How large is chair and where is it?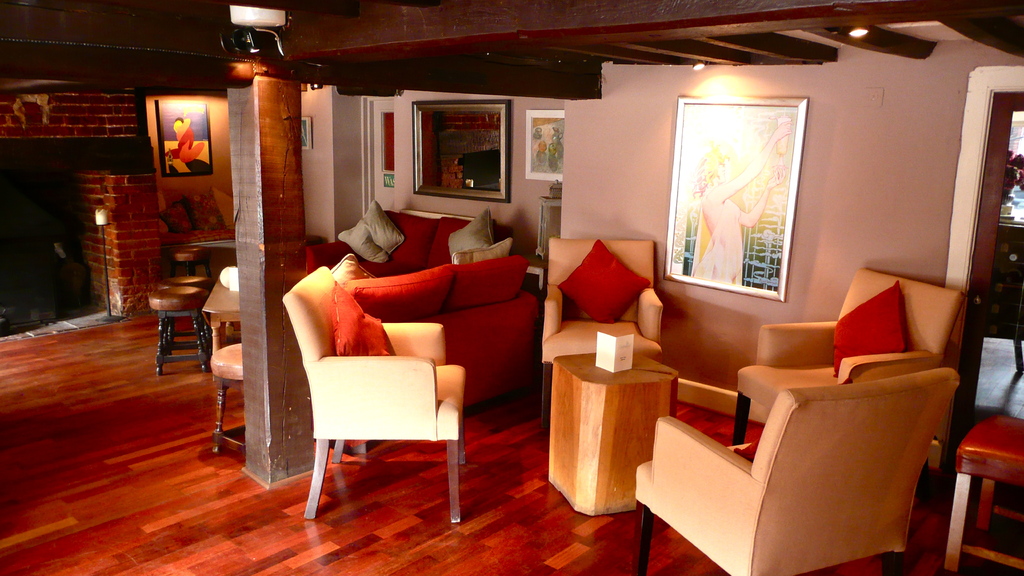
Bounding box: 148:282:207:380.
